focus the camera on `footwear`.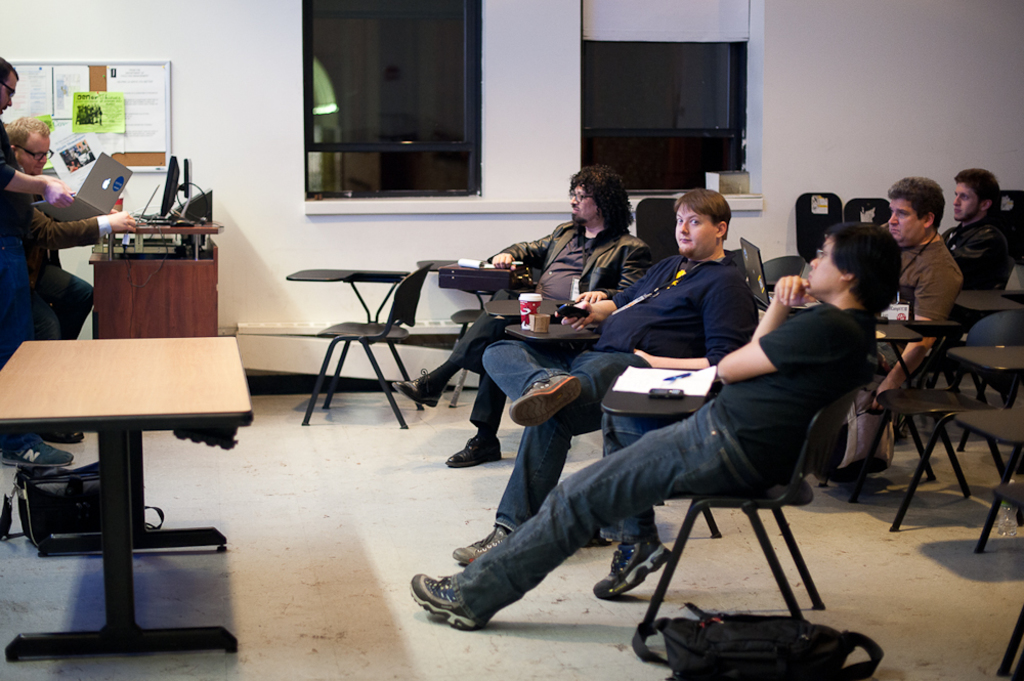
Focus region: bbox=(506, 373, 582, 433).
